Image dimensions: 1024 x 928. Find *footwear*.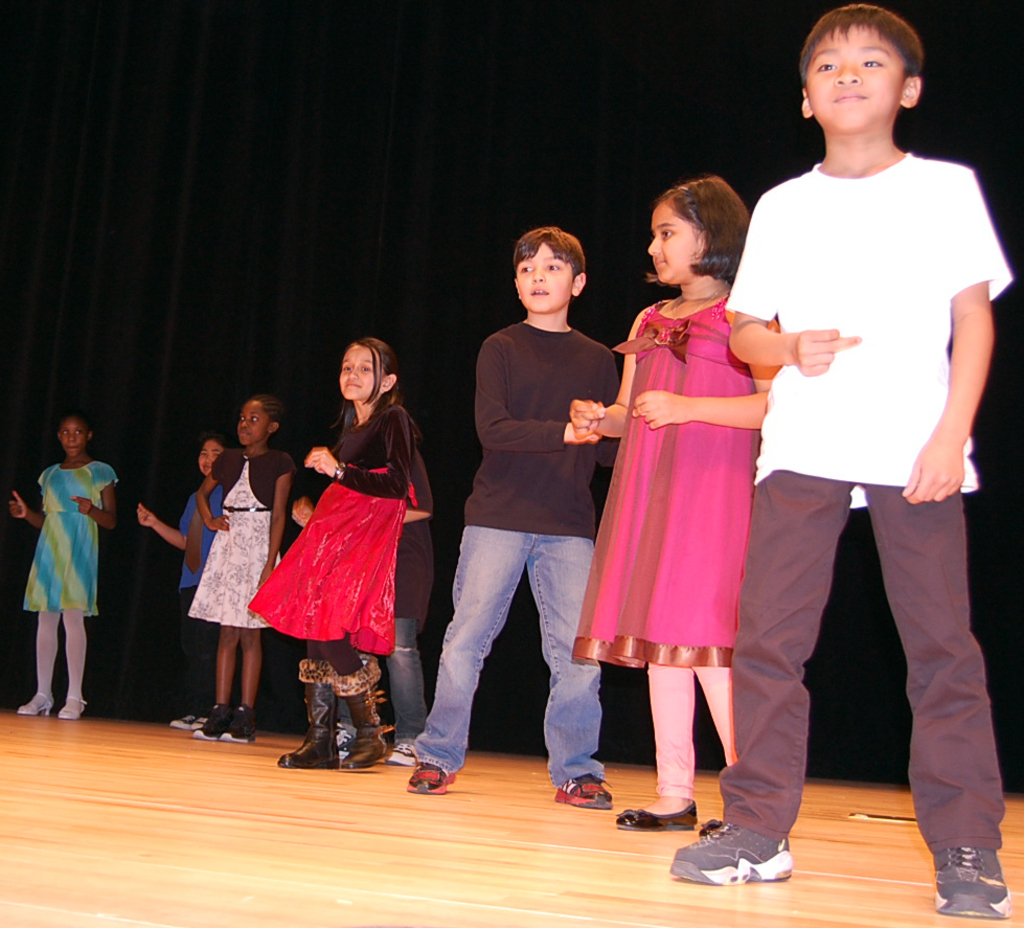
Rect(218, 703, 256, 742).
